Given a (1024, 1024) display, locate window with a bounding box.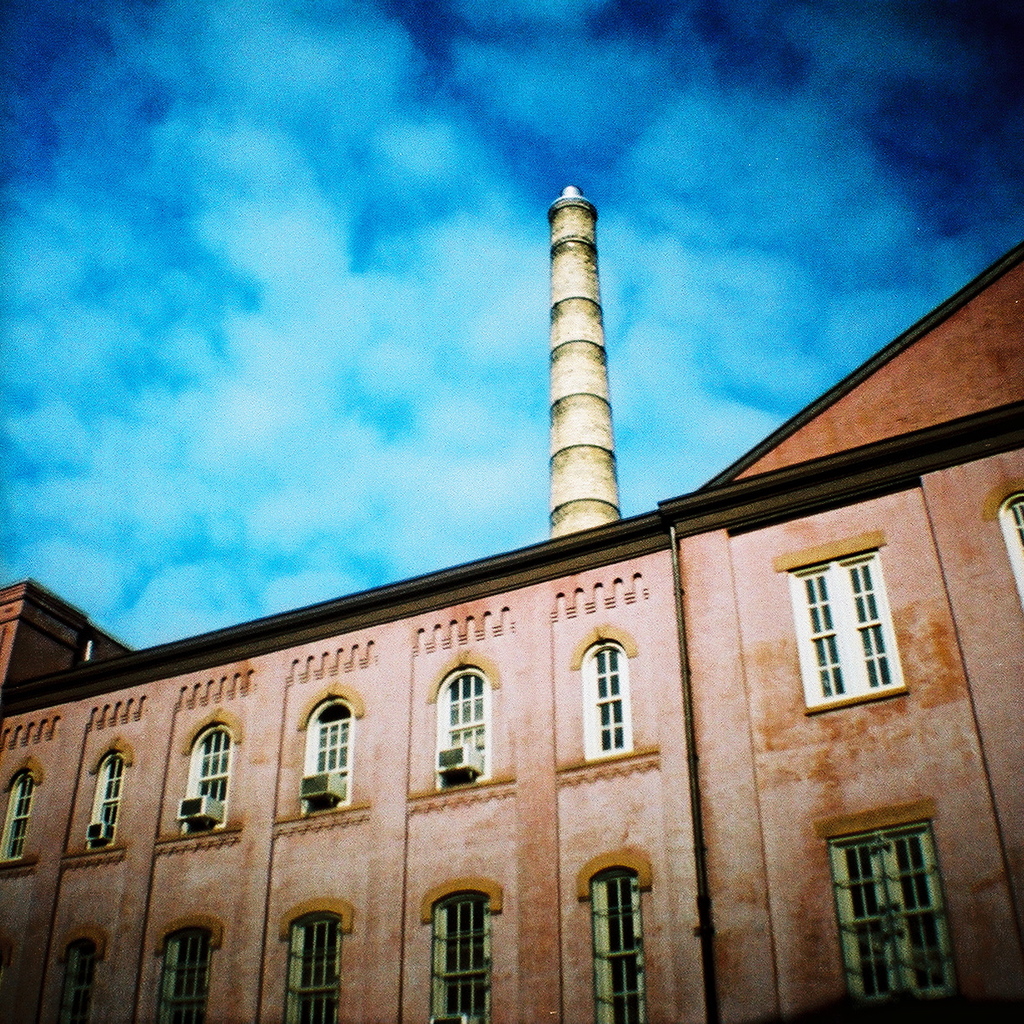
Located: <bbox>185, 722, 233, 833</bbox>.
